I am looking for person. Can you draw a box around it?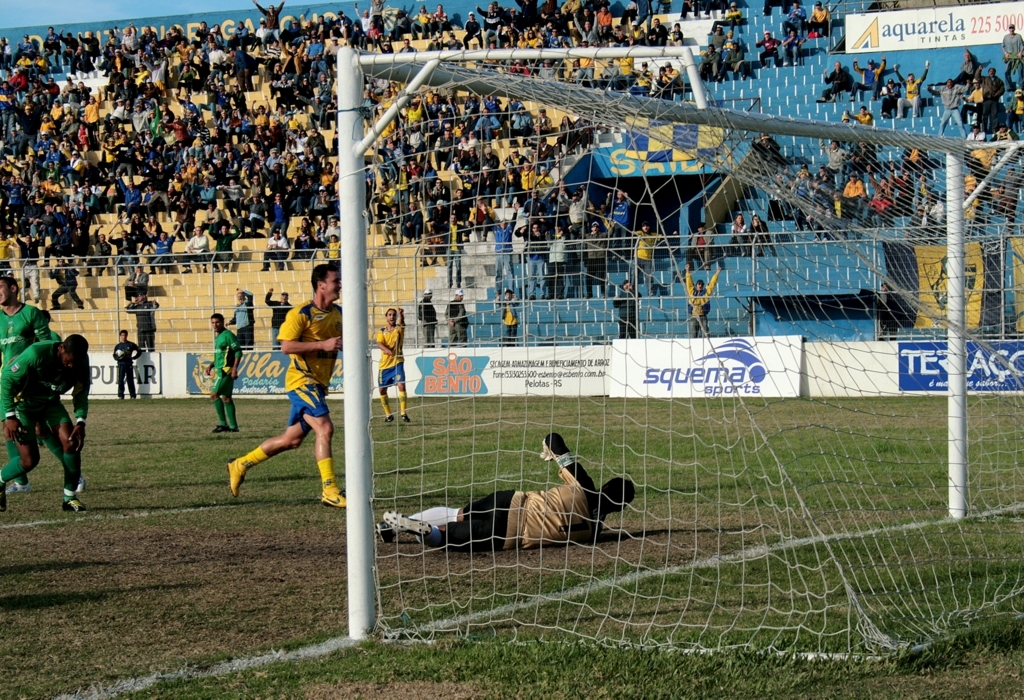
Sure, the bounding box is box(446, 290, 468, 344).
